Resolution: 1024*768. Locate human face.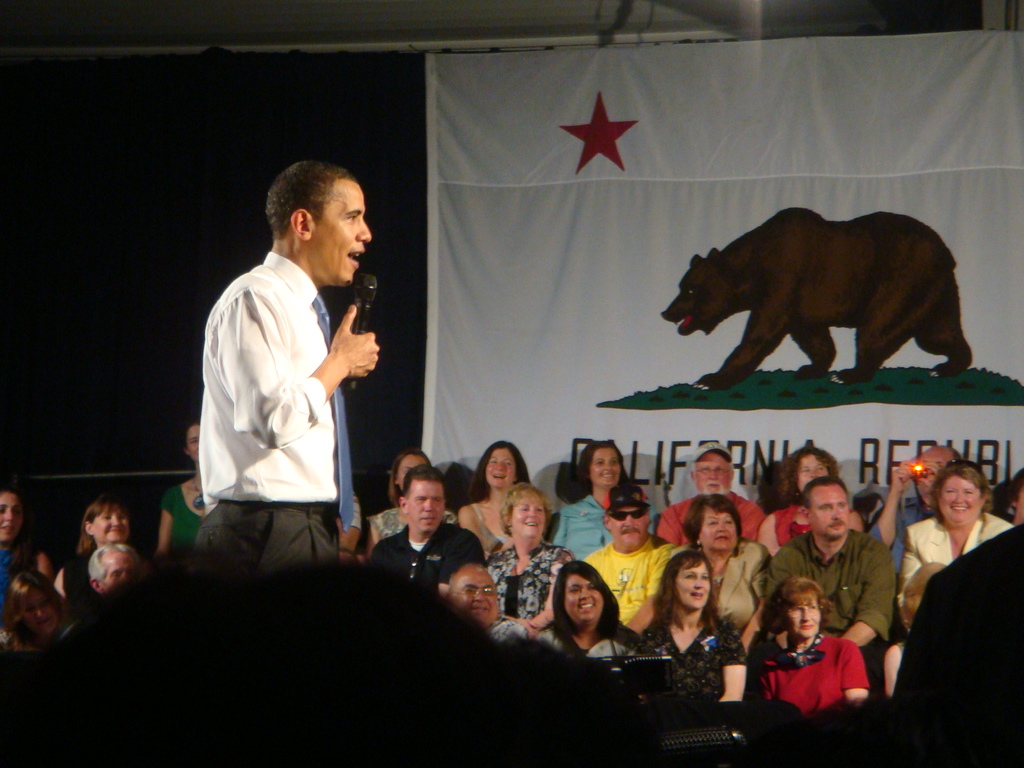
<bbox>790, 590, 822, 642</bbox>.
